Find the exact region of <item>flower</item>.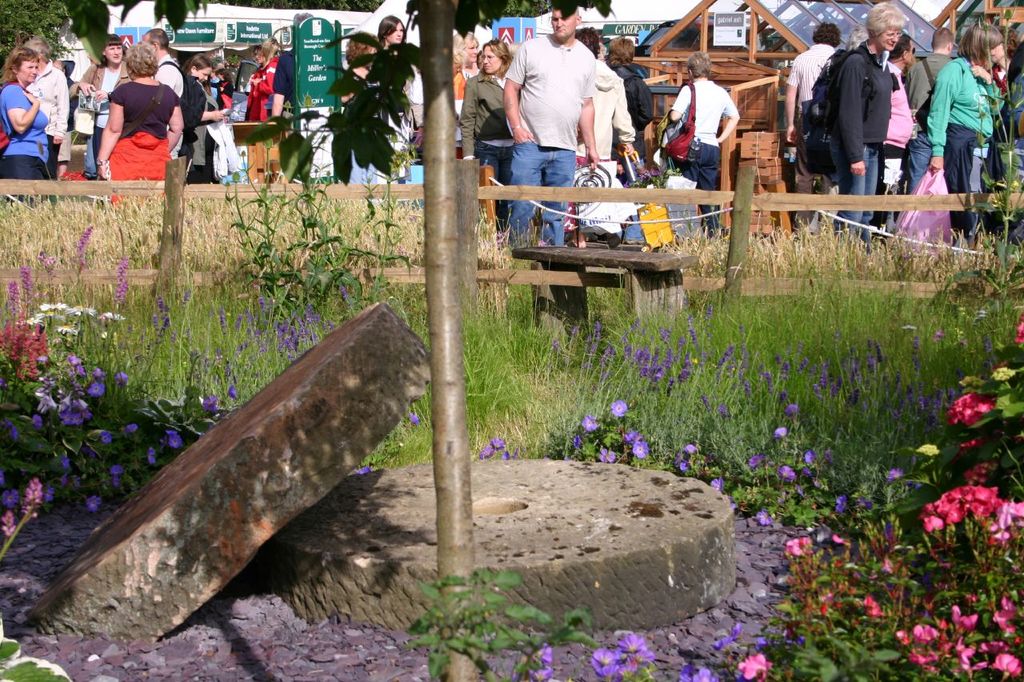
Exact region: 107,462,126,477.
